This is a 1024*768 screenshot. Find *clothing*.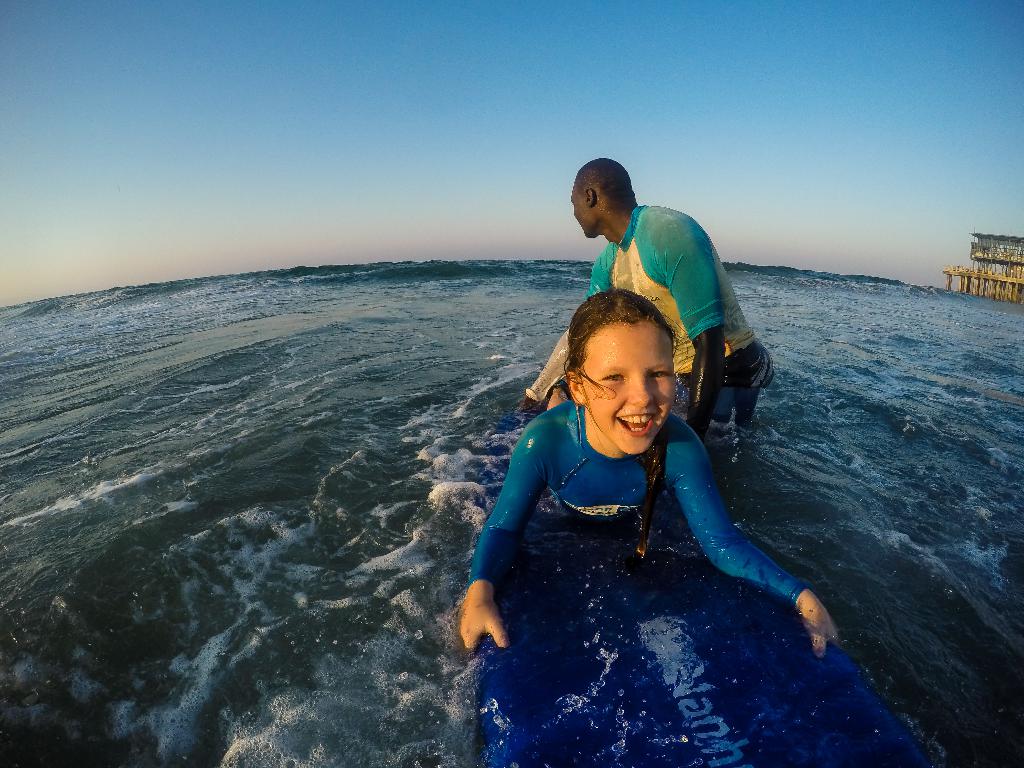
Bounding box: bbox=[444, 399, 823, 607].
